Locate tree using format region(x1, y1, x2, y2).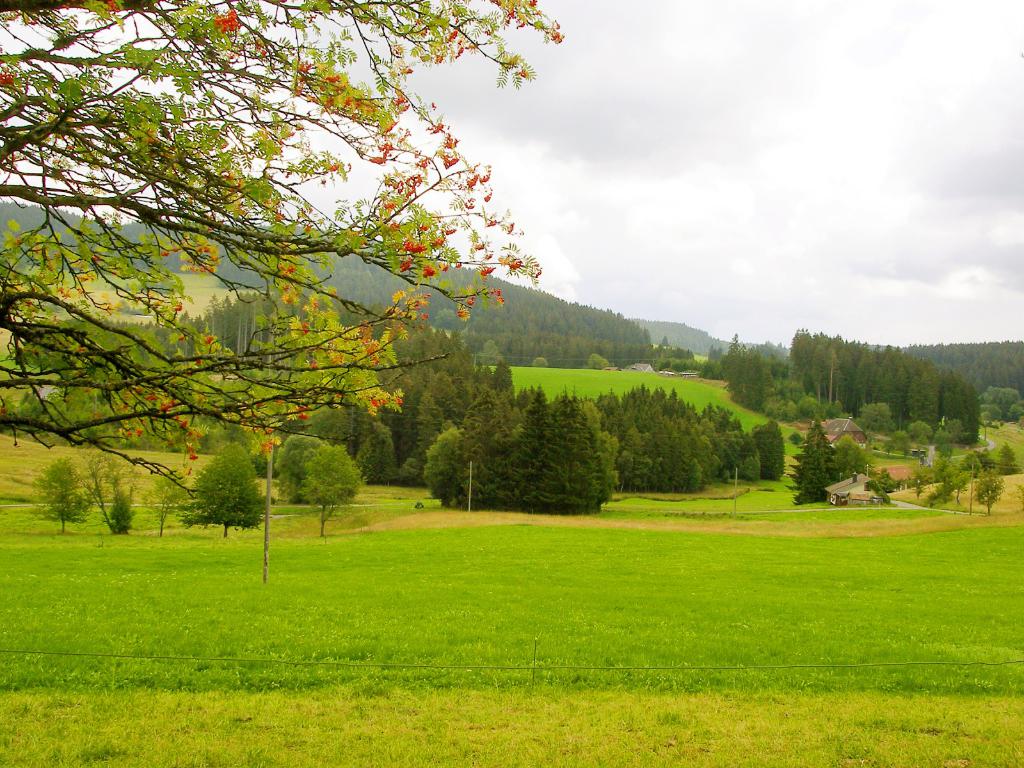
region(0, 0, 571, 504).
